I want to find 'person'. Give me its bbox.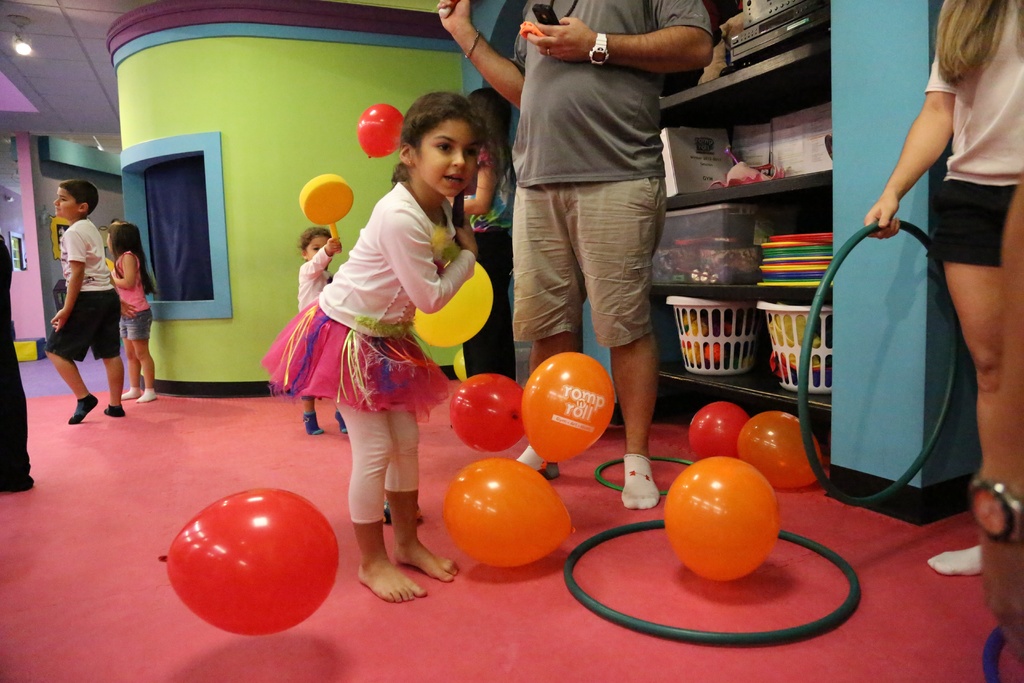
(left=432, top=0, right=719, bottom=513).
